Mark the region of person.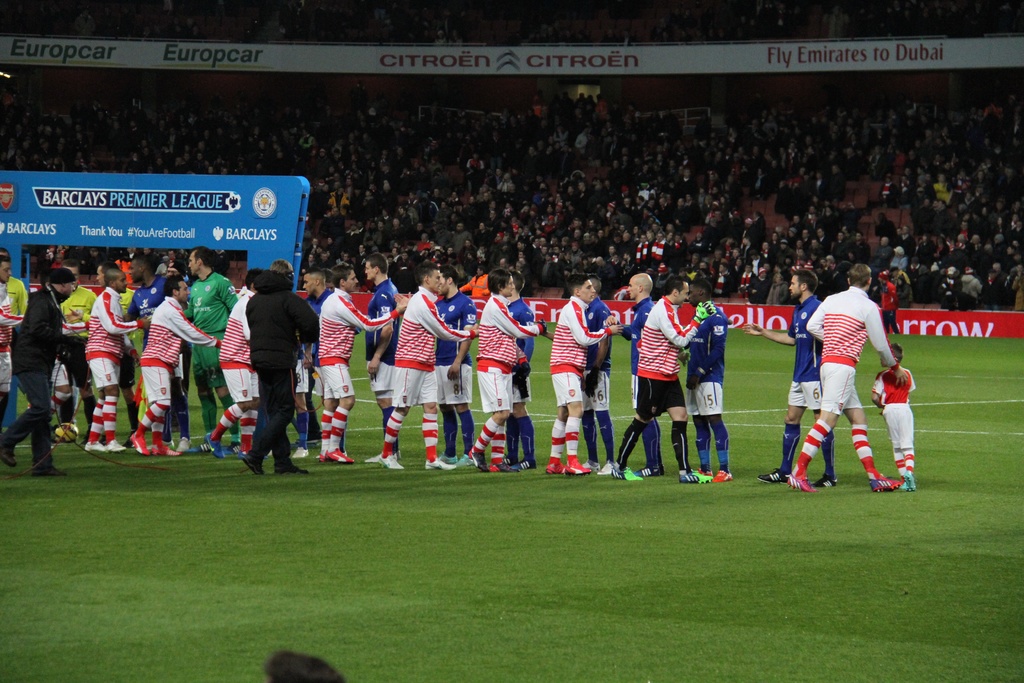
Region: Rect(870, 342, 917, 489).
